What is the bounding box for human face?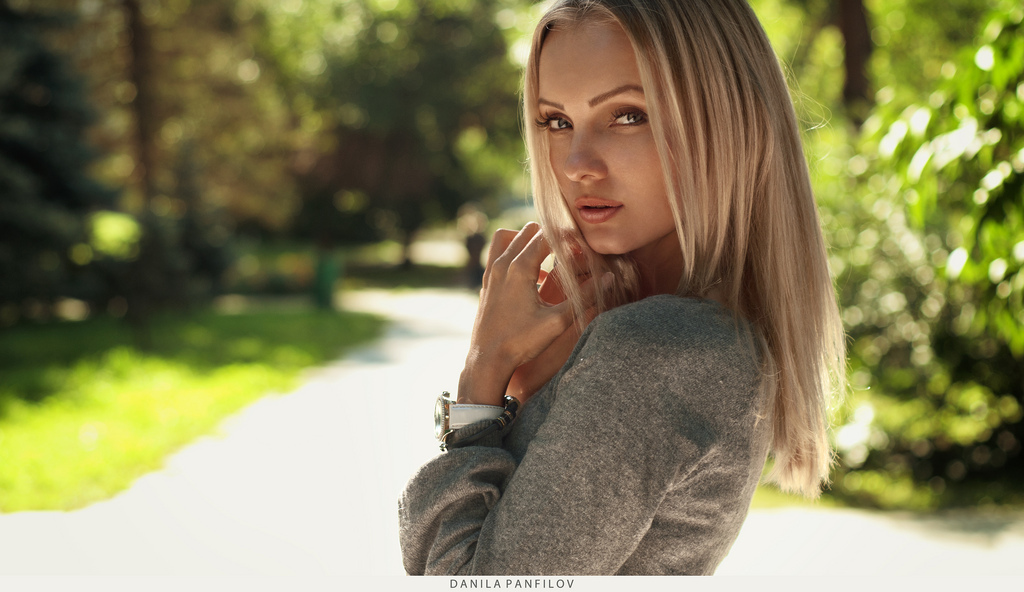
536/22/660/257.
